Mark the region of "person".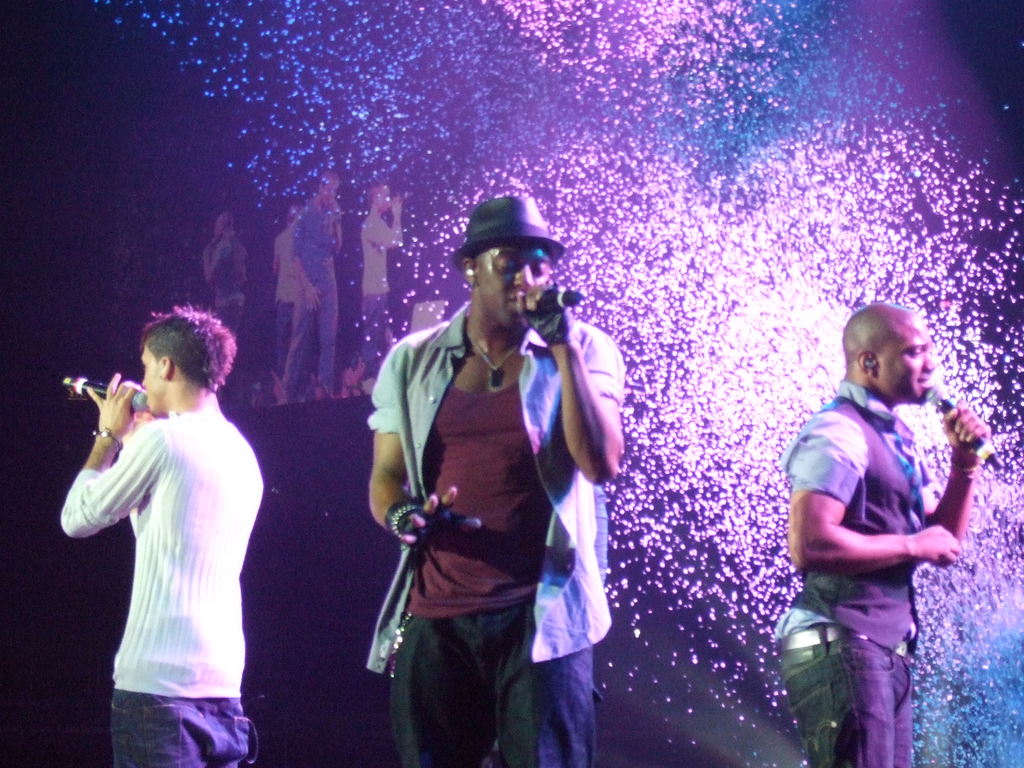
Region: box=[776, 300, 984, 767].
